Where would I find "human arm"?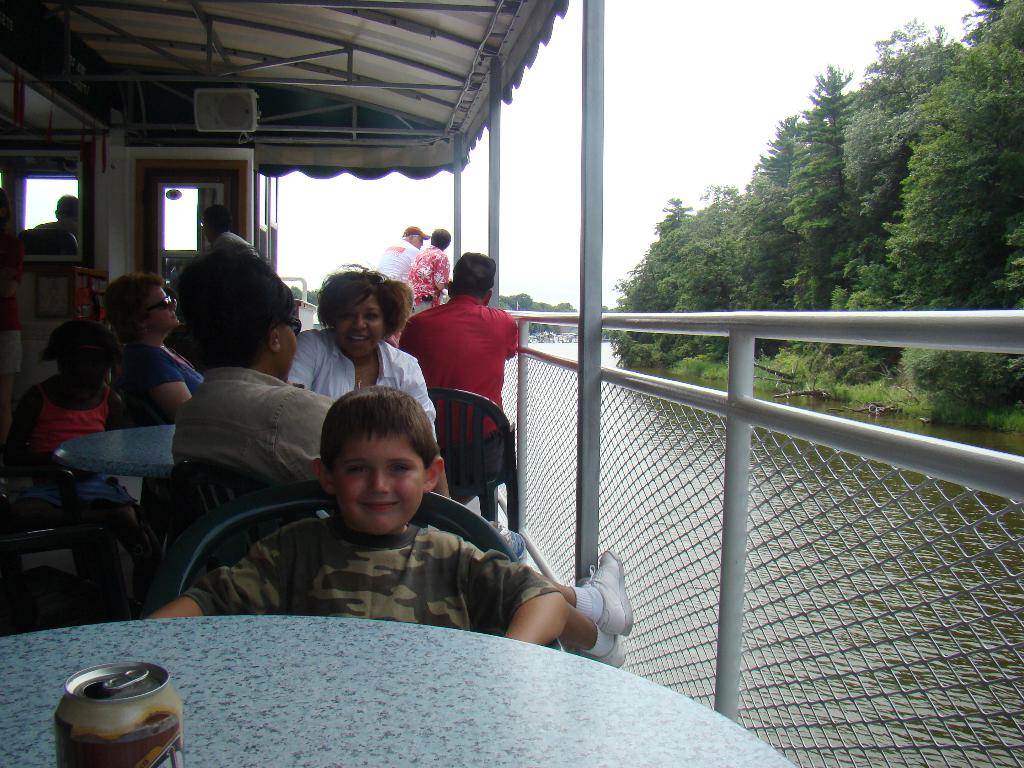
At crop(104, 390, 140, 503).
